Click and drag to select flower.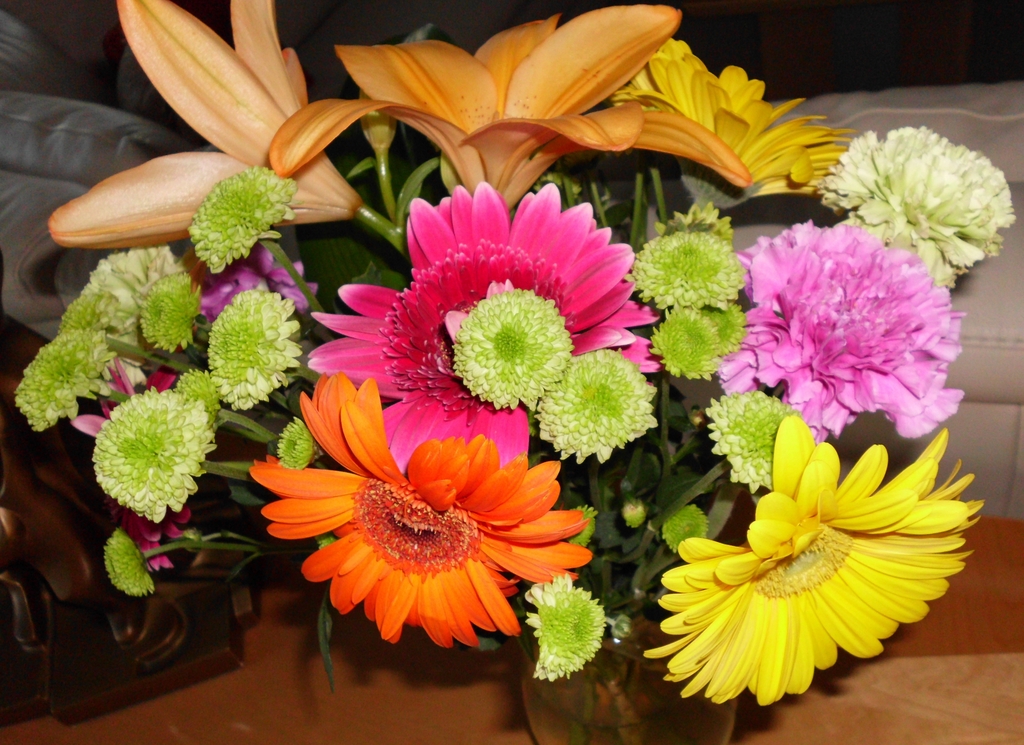
Selection: 703/300/746/362.
